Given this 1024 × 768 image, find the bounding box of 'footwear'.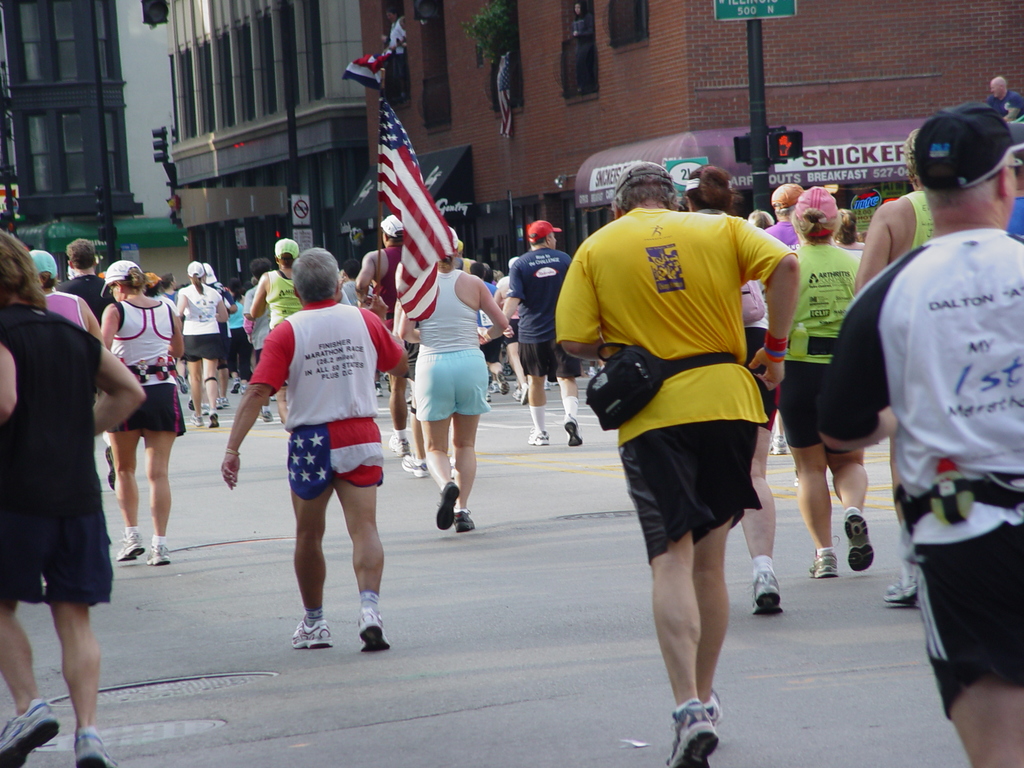
<bbox>402, 451, 431, 476</bbox>.
